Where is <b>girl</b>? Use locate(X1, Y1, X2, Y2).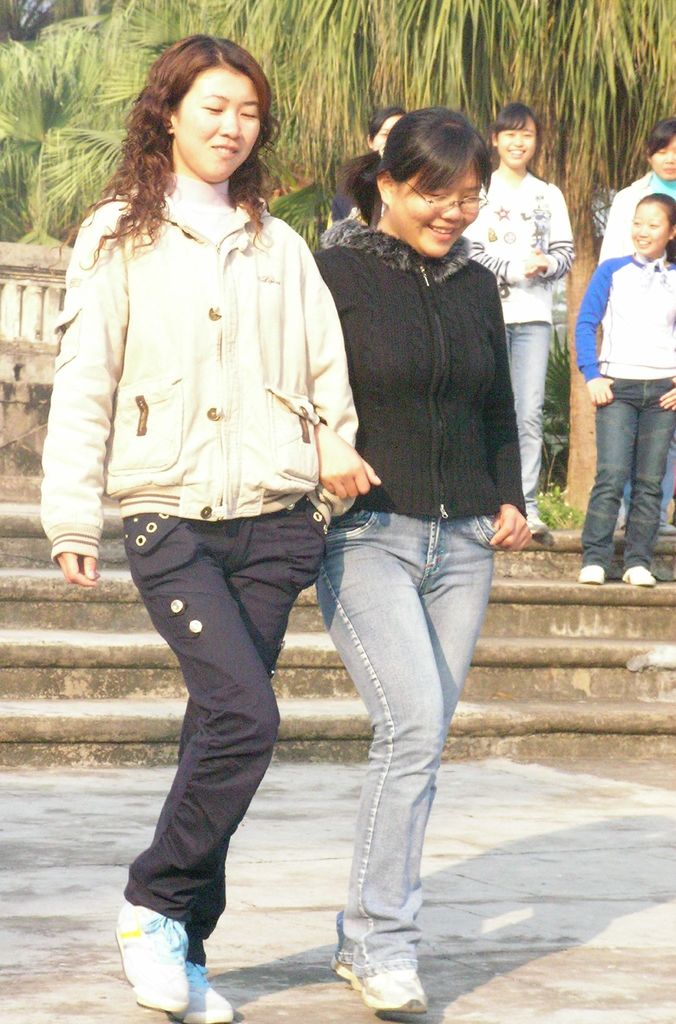
locate(572, 190, 675, 582).
